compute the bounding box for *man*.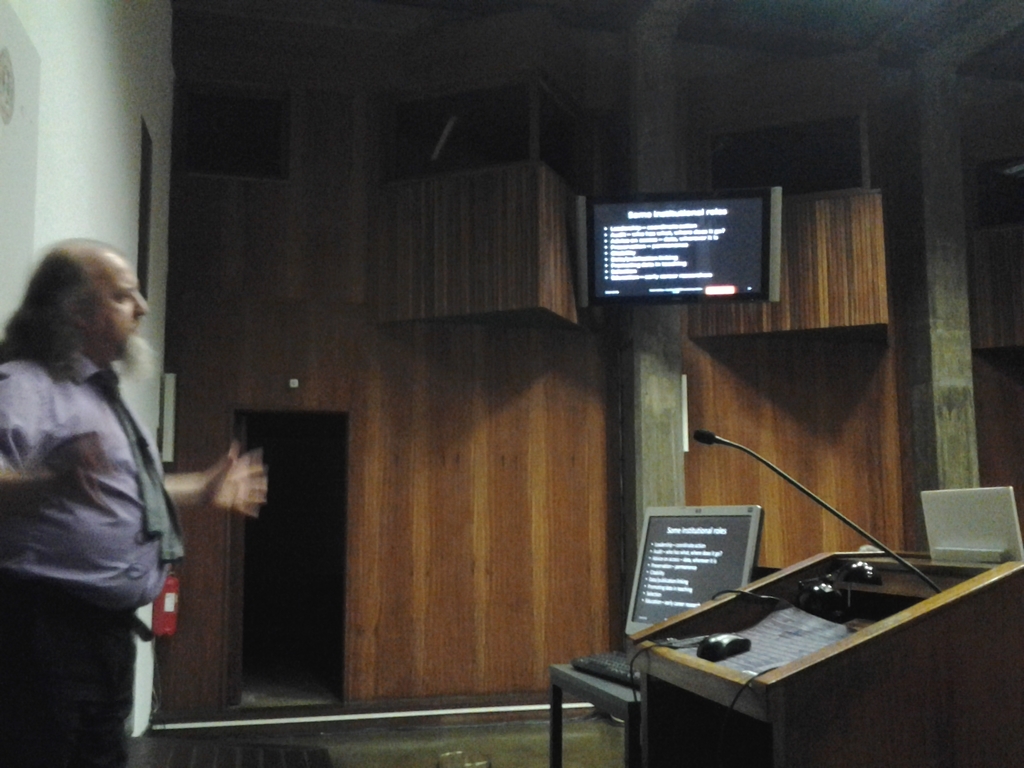
crop(12, 230, 228, 751).
